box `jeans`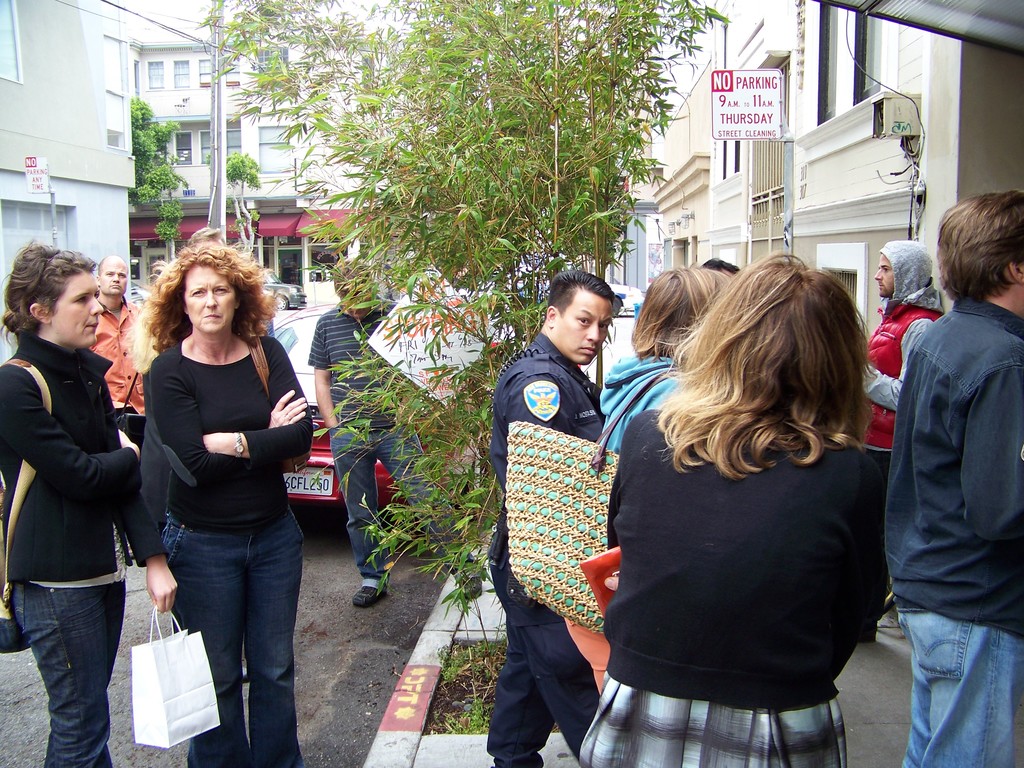
{"x1": 7, "y1": 580, "x2": 125, "y2": 767}
